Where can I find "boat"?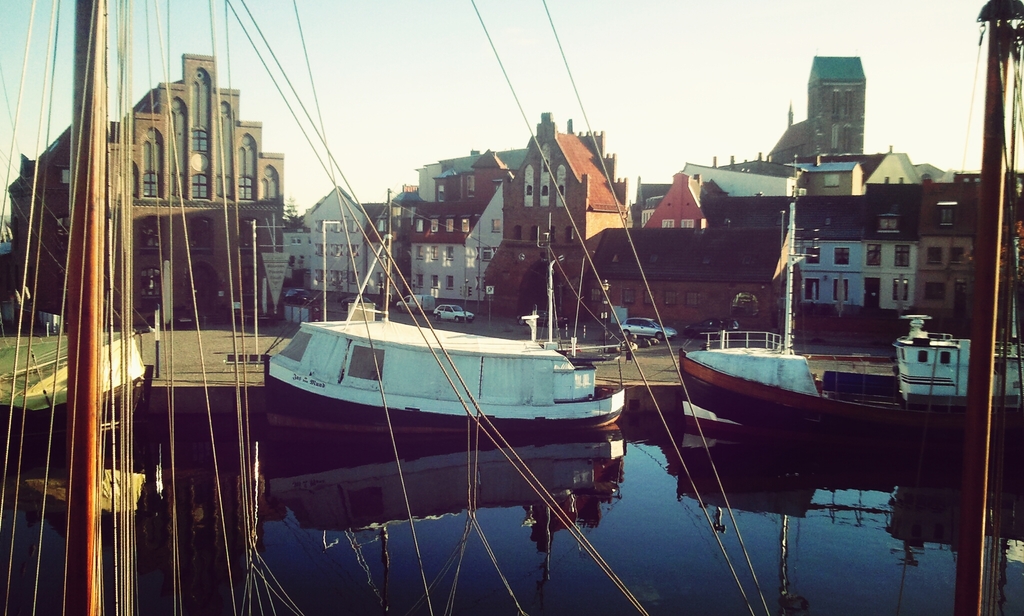
You can find it at (left=250, top=199, right=627, bottom=439).
